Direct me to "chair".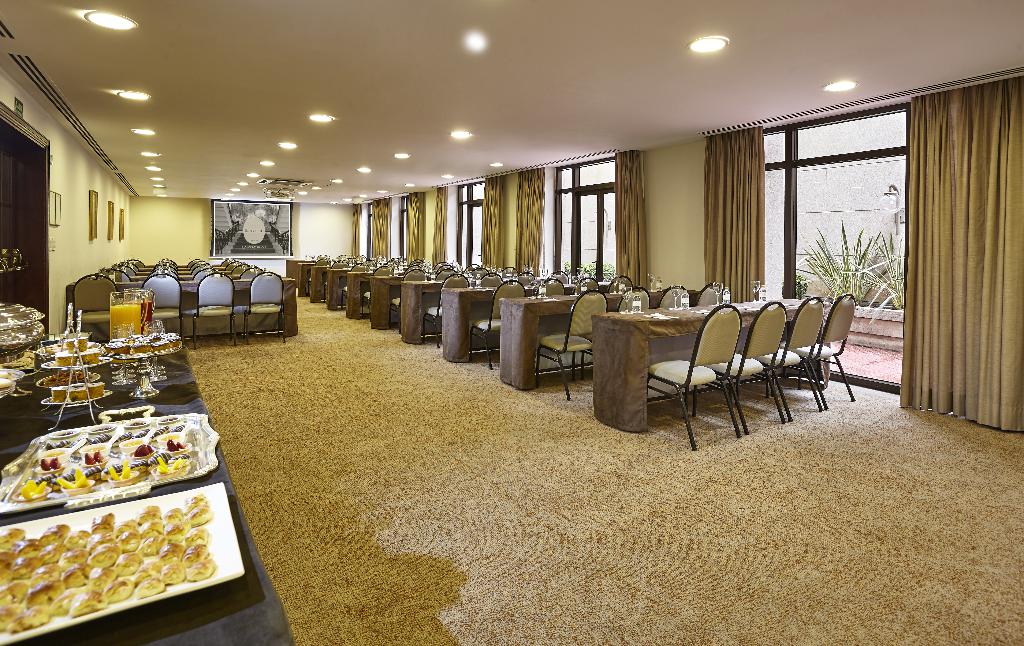
Direction: region(480, 269, 501, 286).
